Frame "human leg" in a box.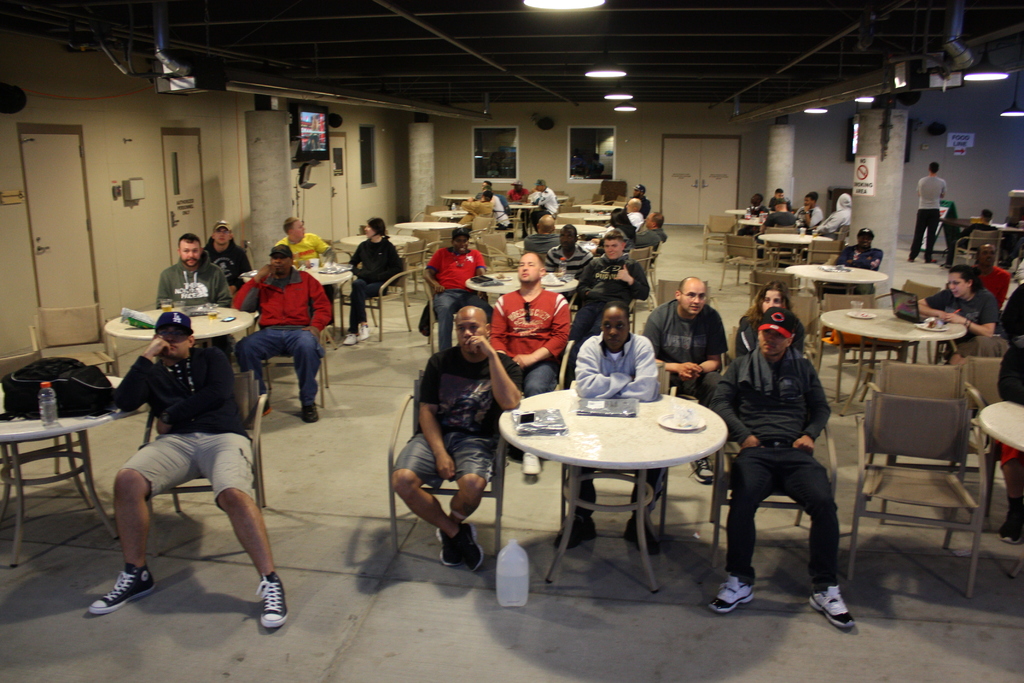
[198, 425, 287, 627].
